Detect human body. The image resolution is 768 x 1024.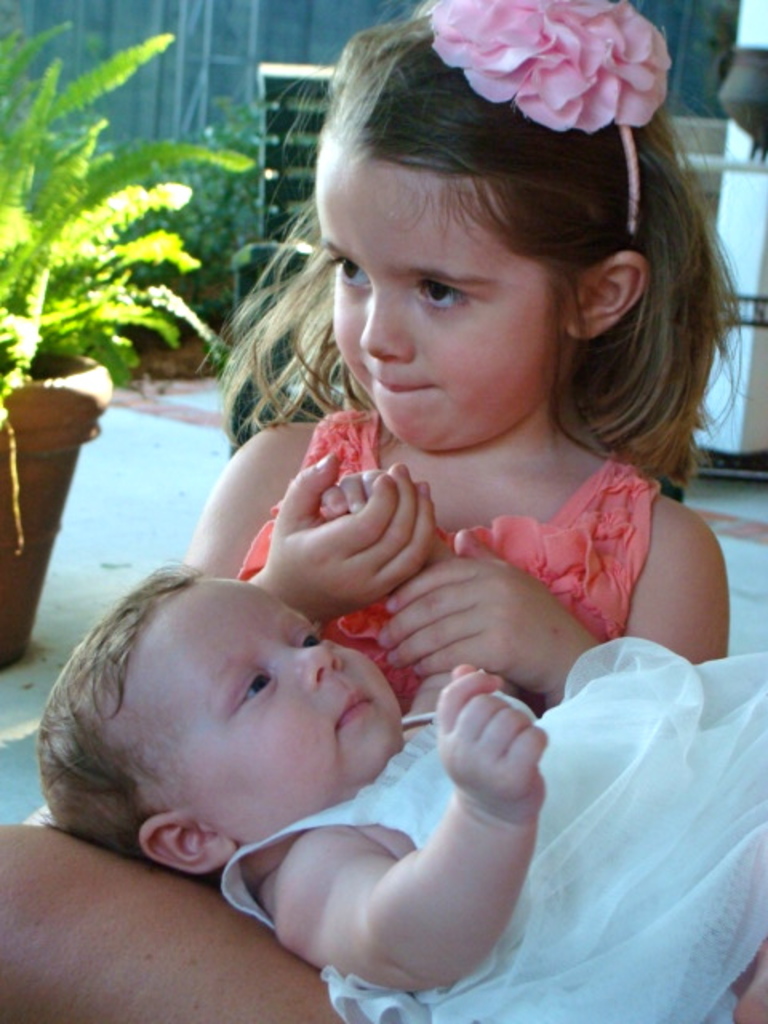
bbox=[0, 0, 746, 1022].
